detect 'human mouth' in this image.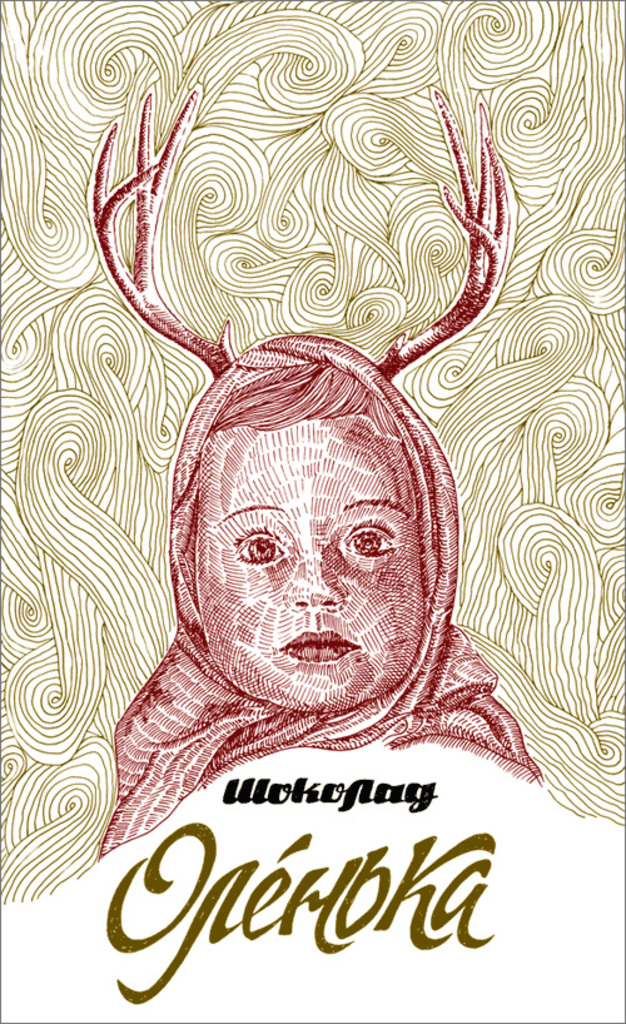
Detection: pyautogui.locateOnScreen(278, 626, 362, 662).
